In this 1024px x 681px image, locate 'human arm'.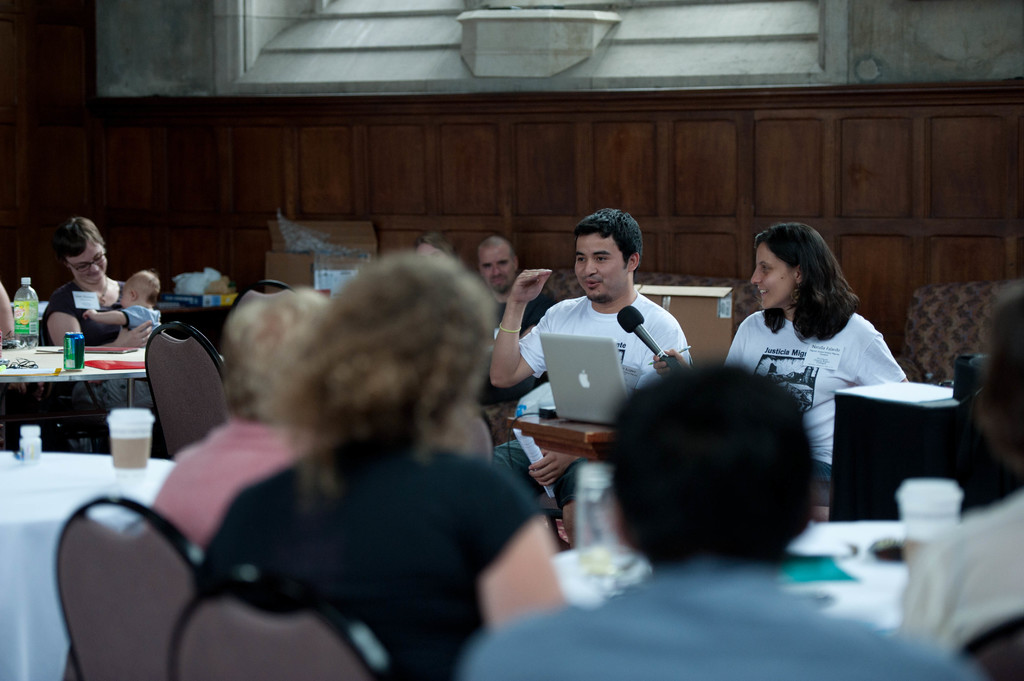
Bounding box: [x1=465, y1=463, x2=566, y2=634].
